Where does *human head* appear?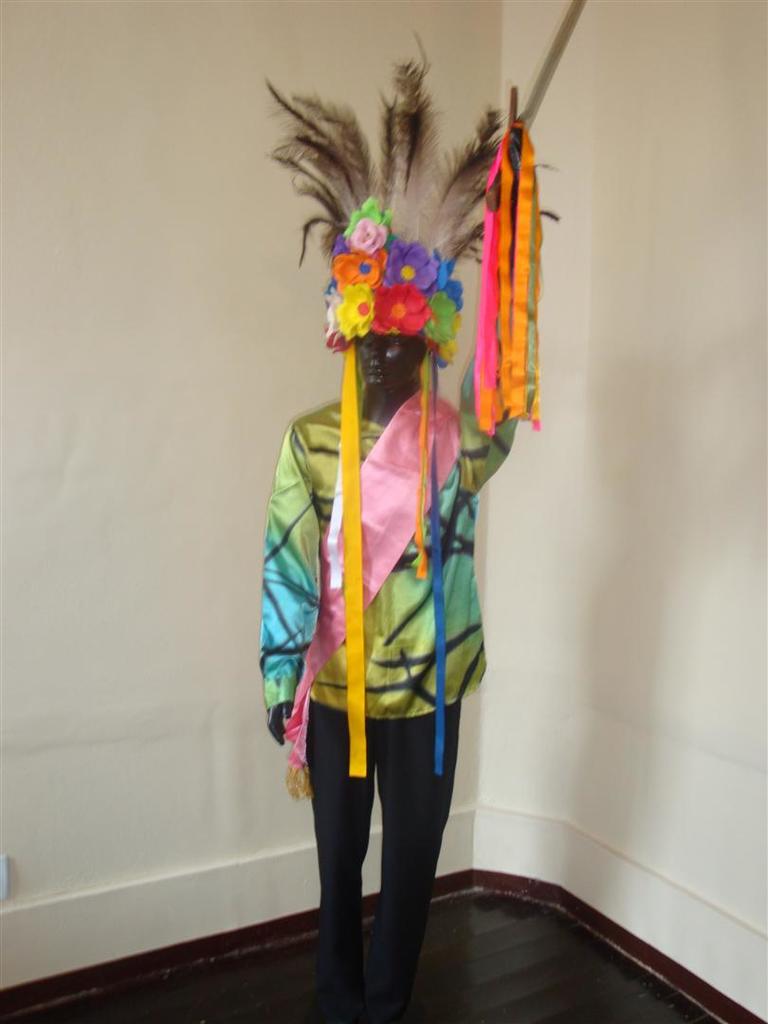
Appears at pyautogui.locateOnScreen(324, 236, 435, 379).
